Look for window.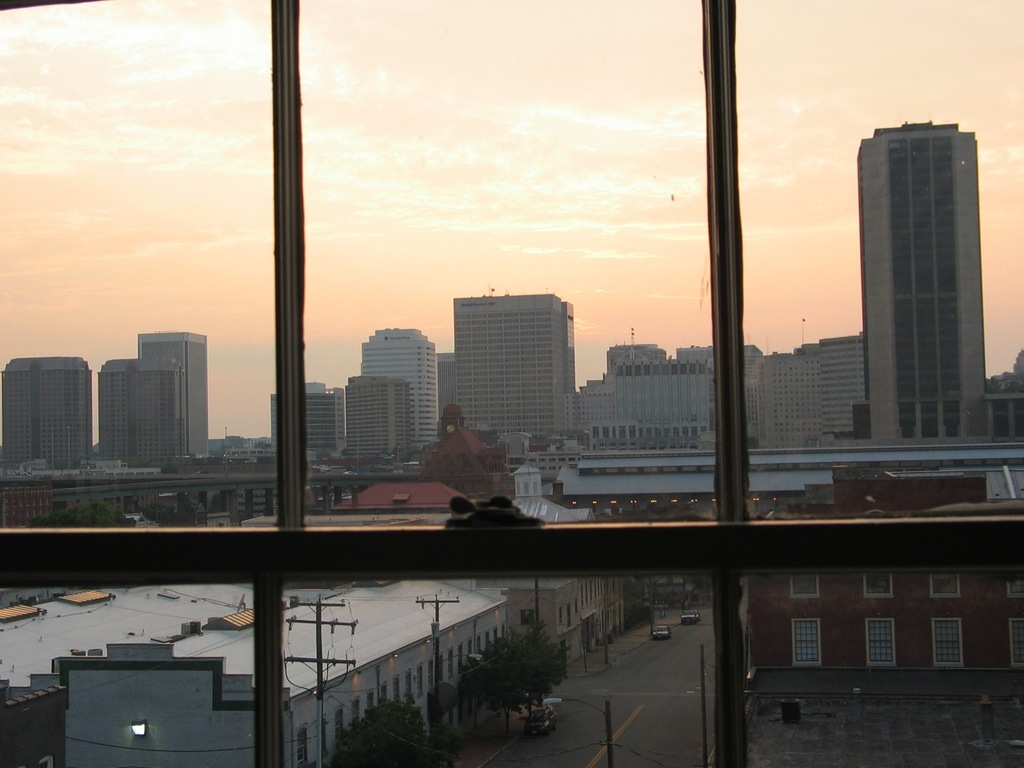
Found: region(349, 698, 361, 730).
